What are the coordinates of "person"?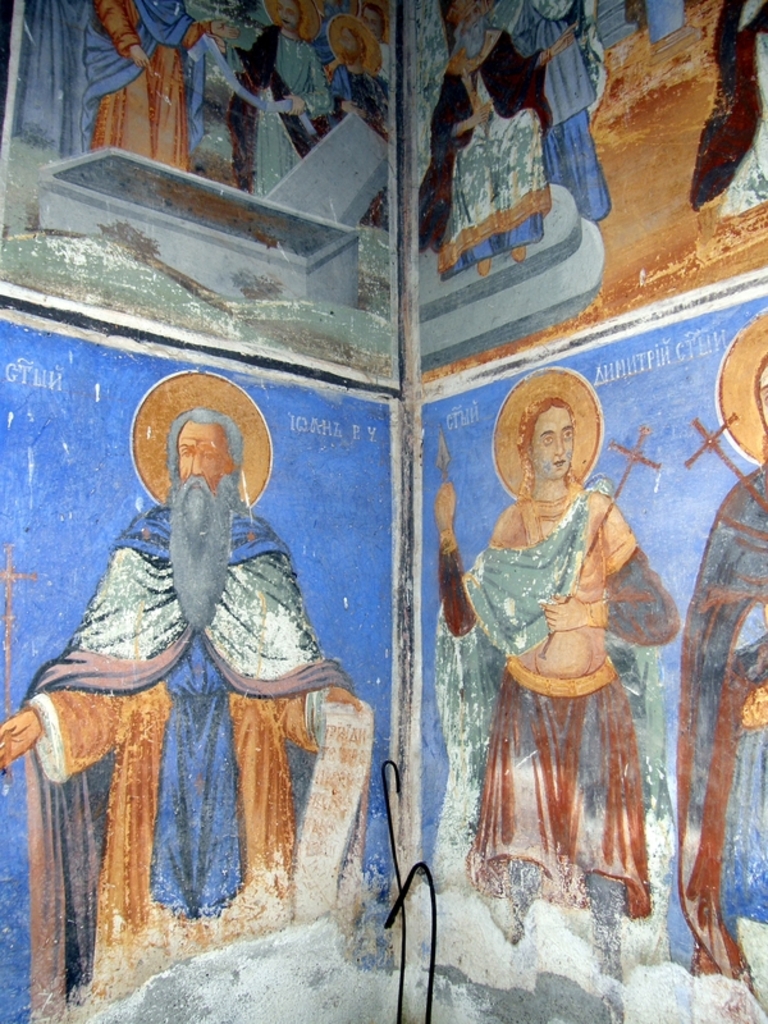
{"x1": 0, "y1": 410, "x2": 376, "y2": 1009}.
